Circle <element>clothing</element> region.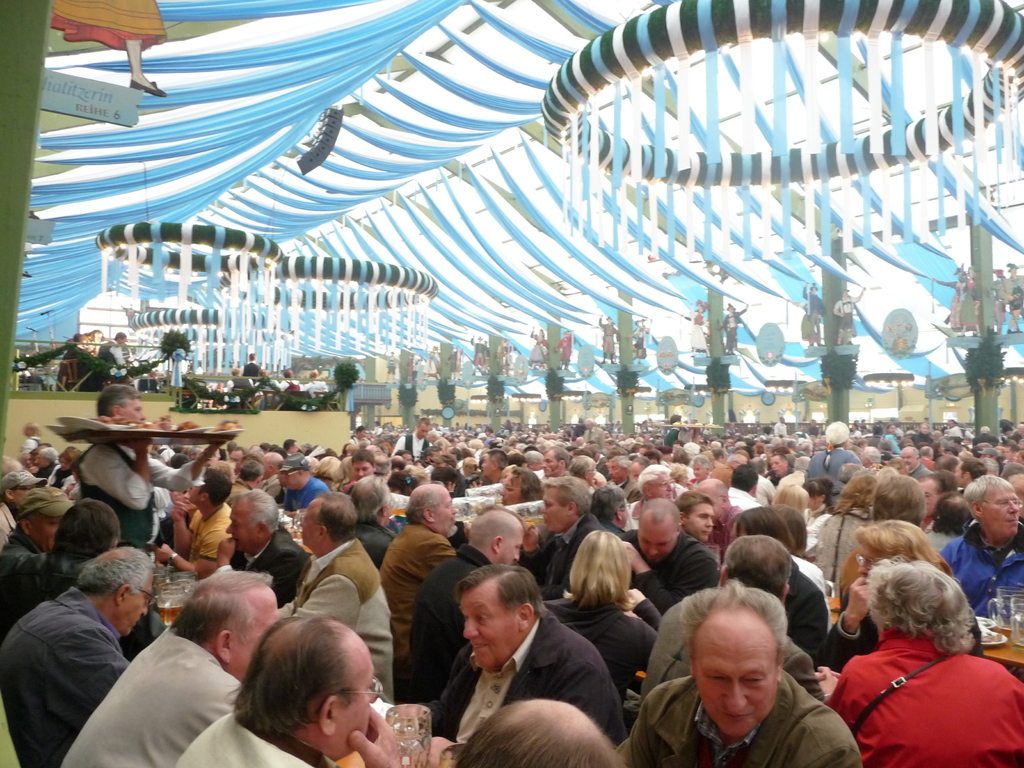
Region: box(424, 609, 639, 749).
